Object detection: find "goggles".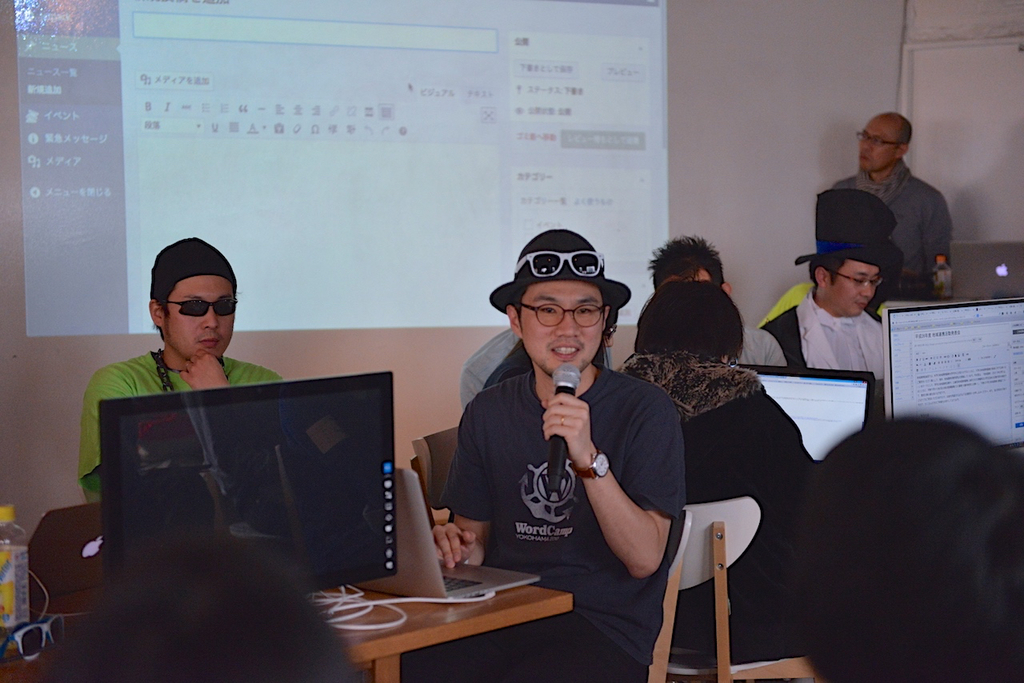
[left=5, top=614, right=72, bottom=663].
